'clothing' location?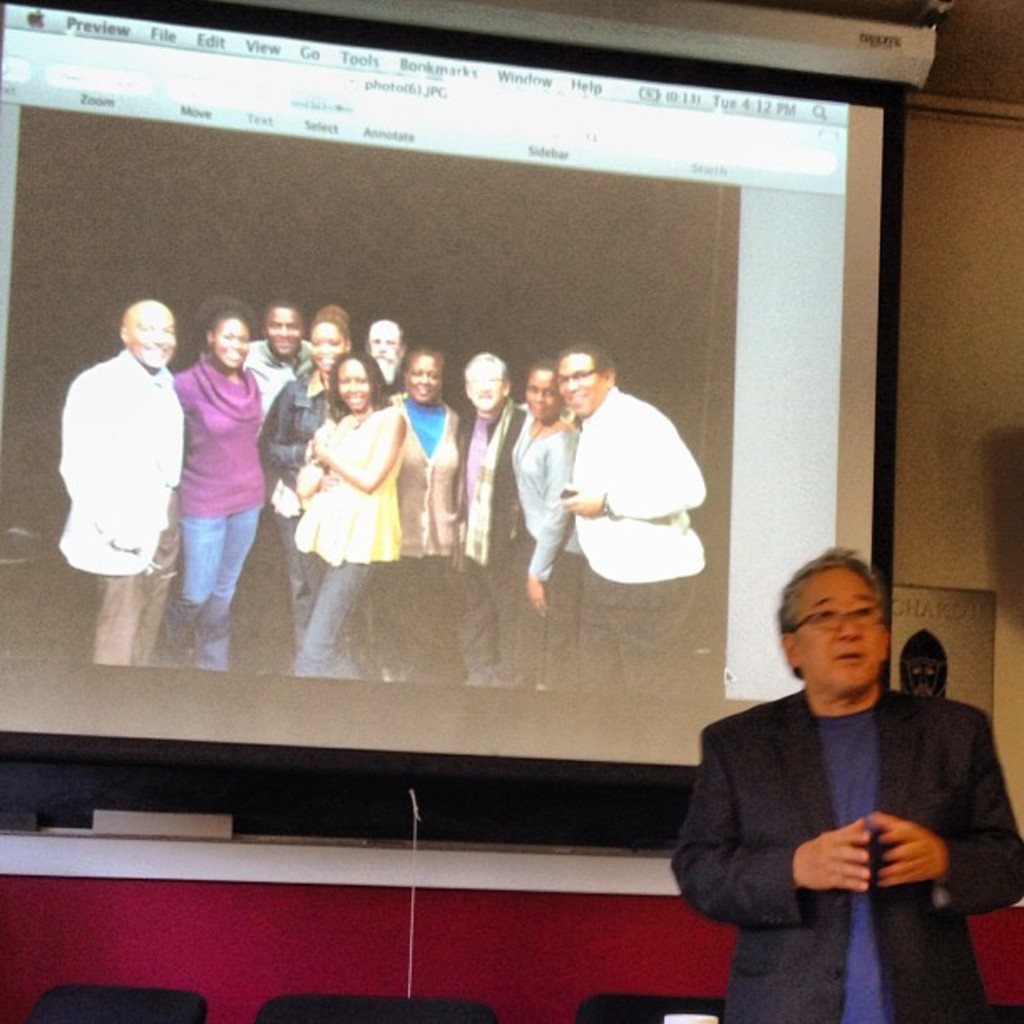
666/678/1022/1022
